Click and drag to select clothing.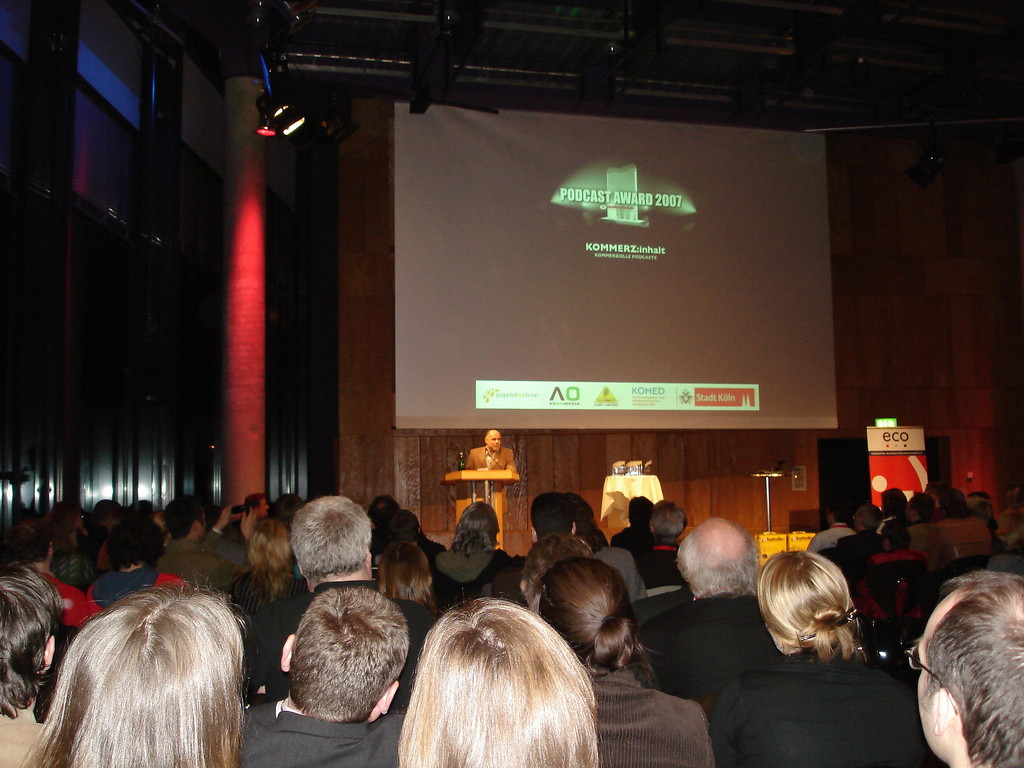
Selection: select_region(650, 574, 772, 698).
